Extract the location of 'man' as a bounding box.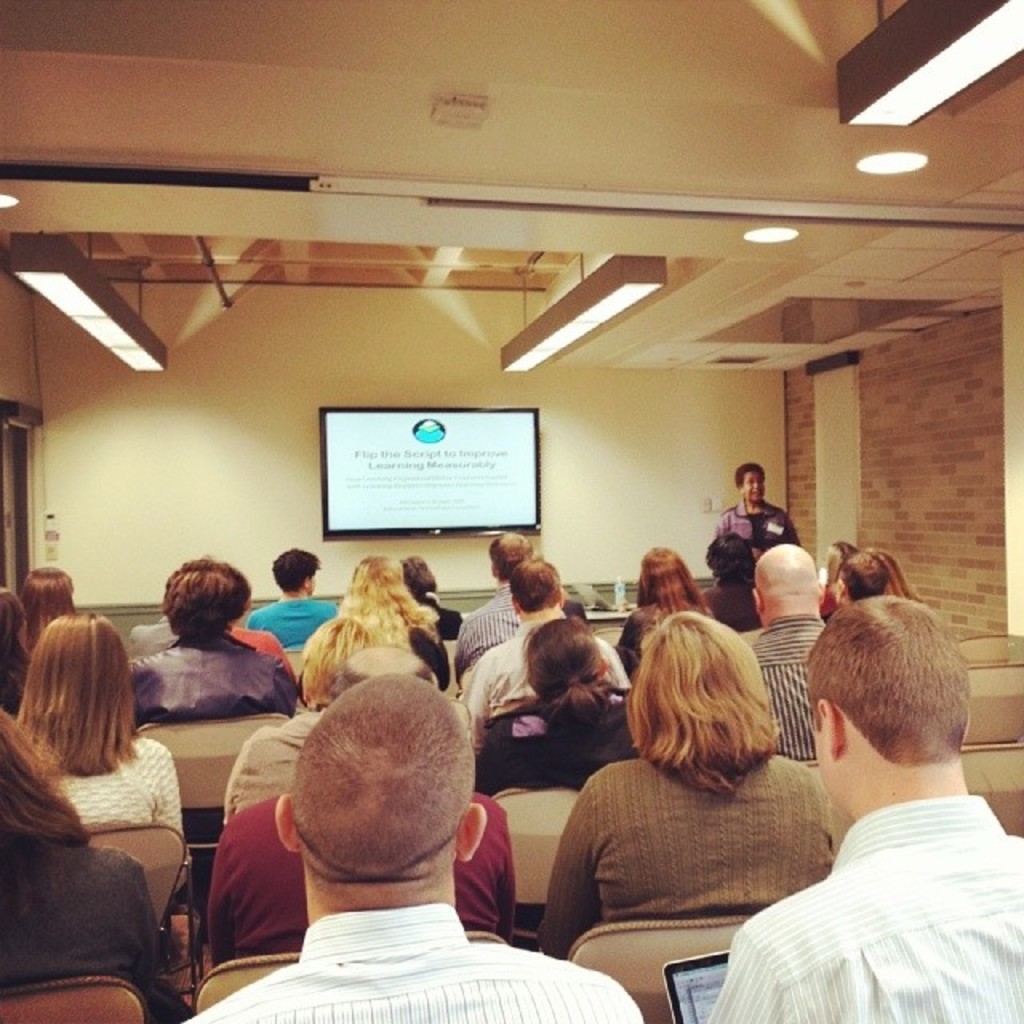
(left=733, top=565, right=1023, bottom=1023).
